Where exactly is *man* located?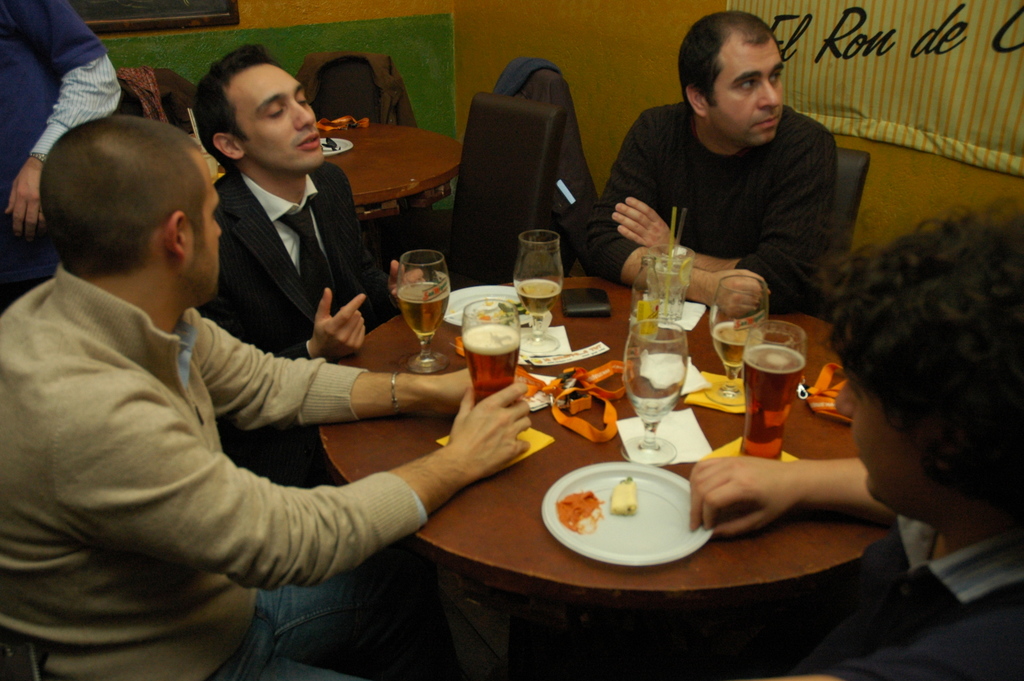
Its bounding box is box(684, 189, 1023, 680).
